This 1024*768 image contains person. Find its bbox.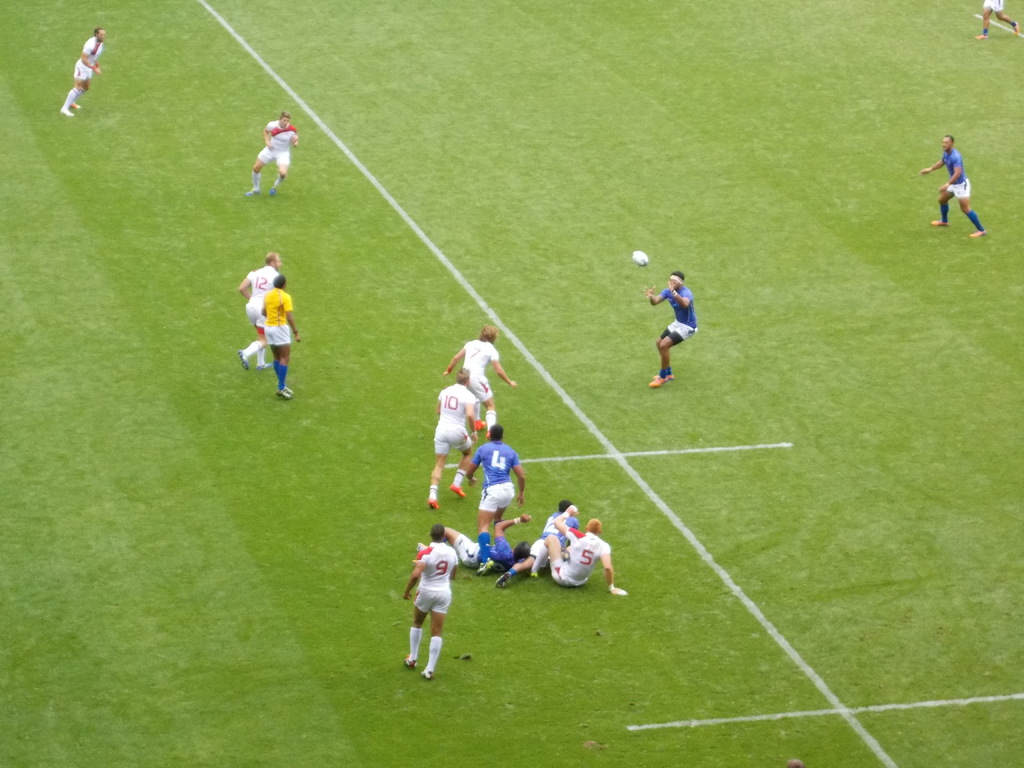
[left=918, top=134, right=988, bottom=239].
